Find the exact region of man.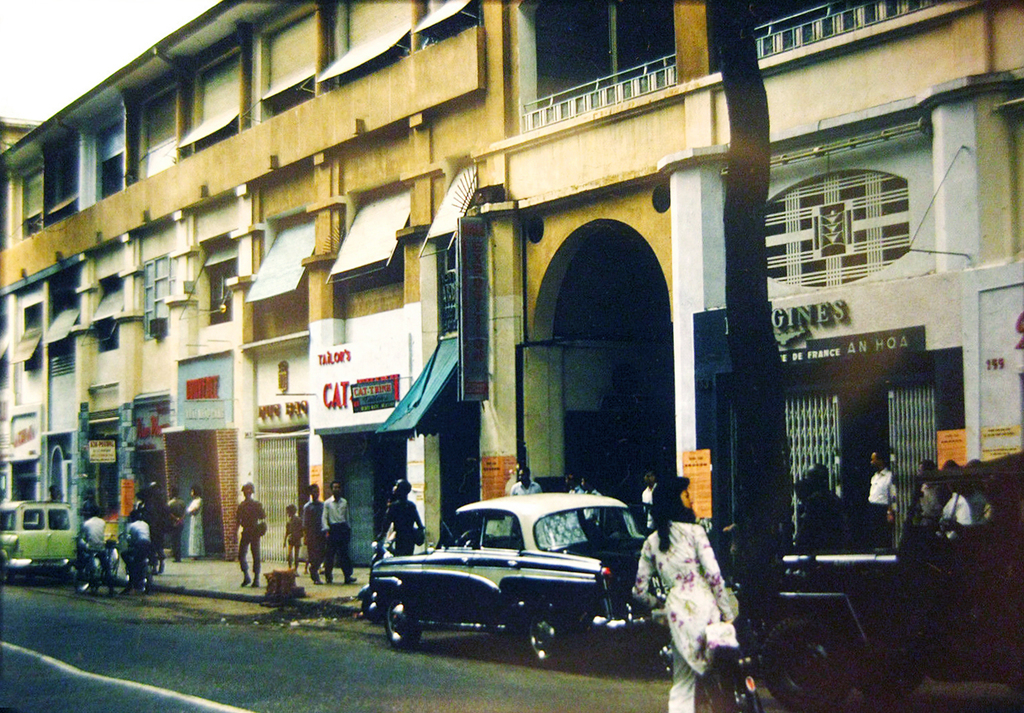
Exact region: 163,485,186,564.
